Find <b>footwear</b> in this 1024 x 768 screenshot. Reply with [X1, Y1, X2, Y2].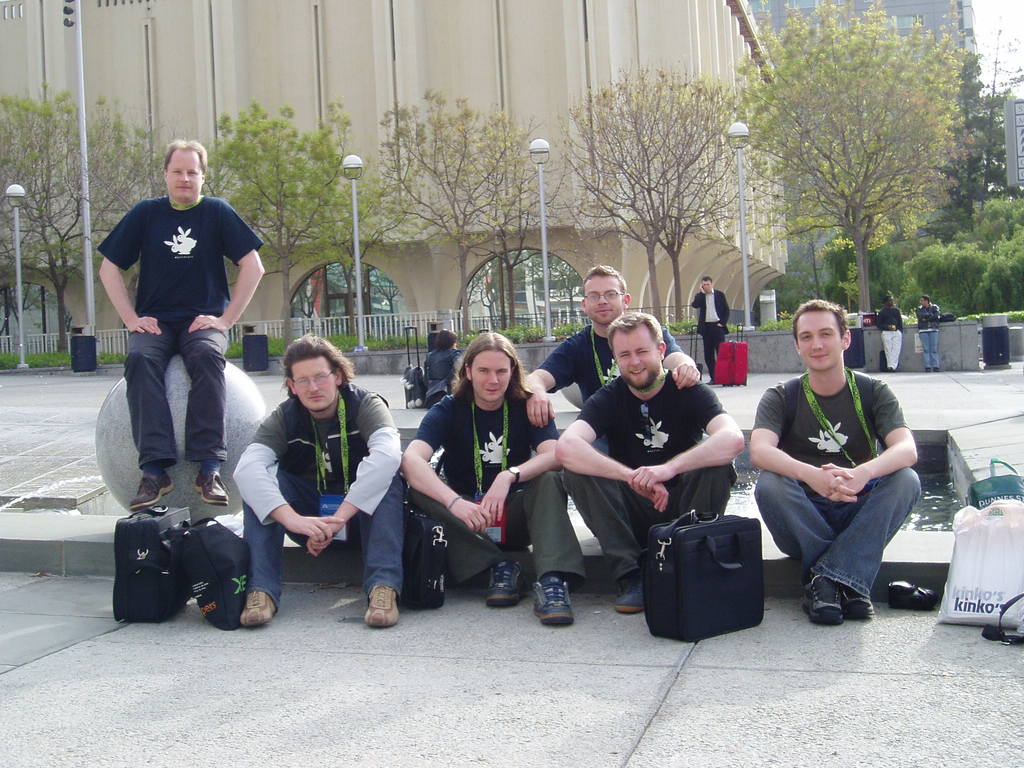
[924, 368, 932, 373].
